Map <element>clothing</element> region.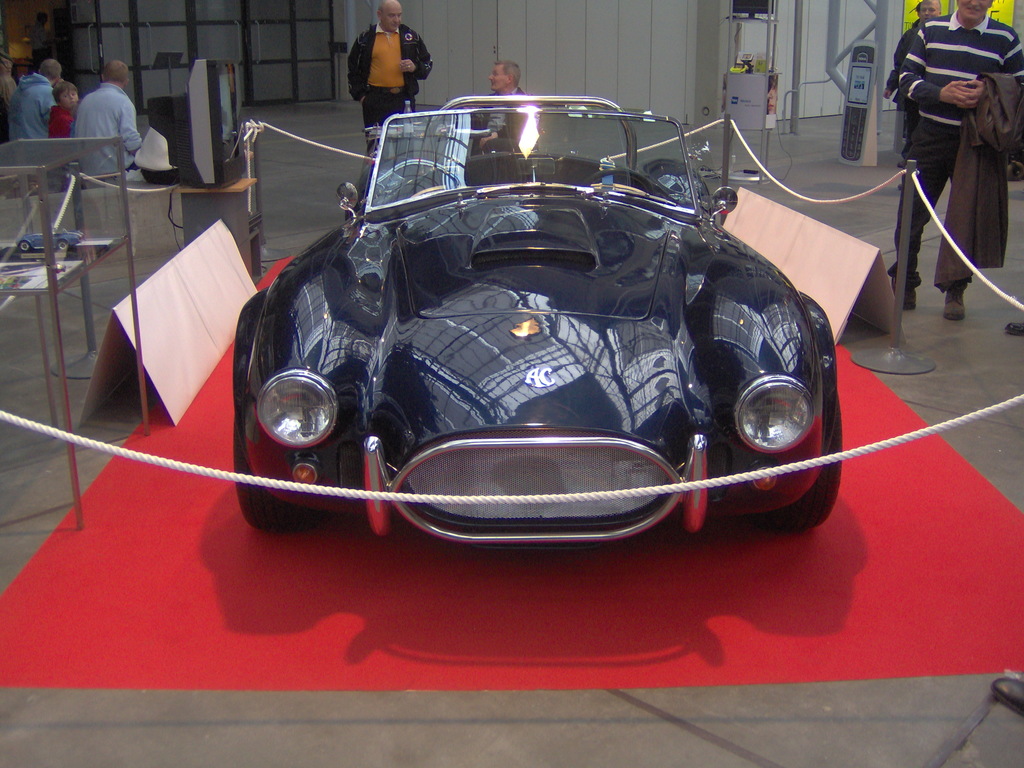
Mapped to [left=337, top=24, right=440, bottom=143].
